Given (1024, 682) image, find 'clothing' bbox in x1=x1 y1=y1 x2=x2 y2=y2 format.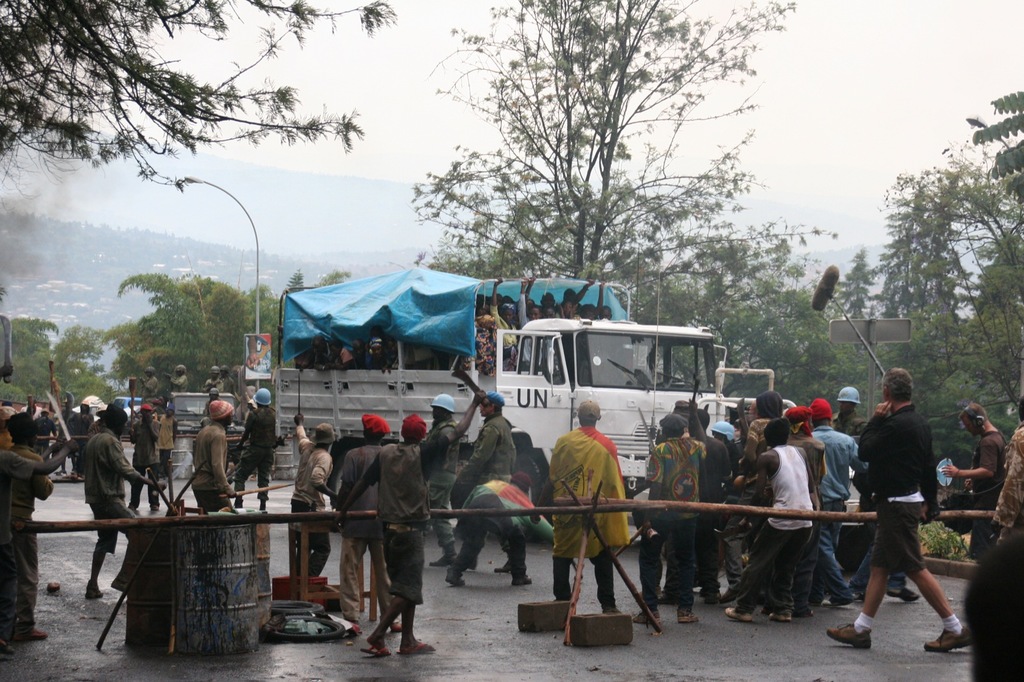
x1=0 y1=445 x2=29 y2=569.
